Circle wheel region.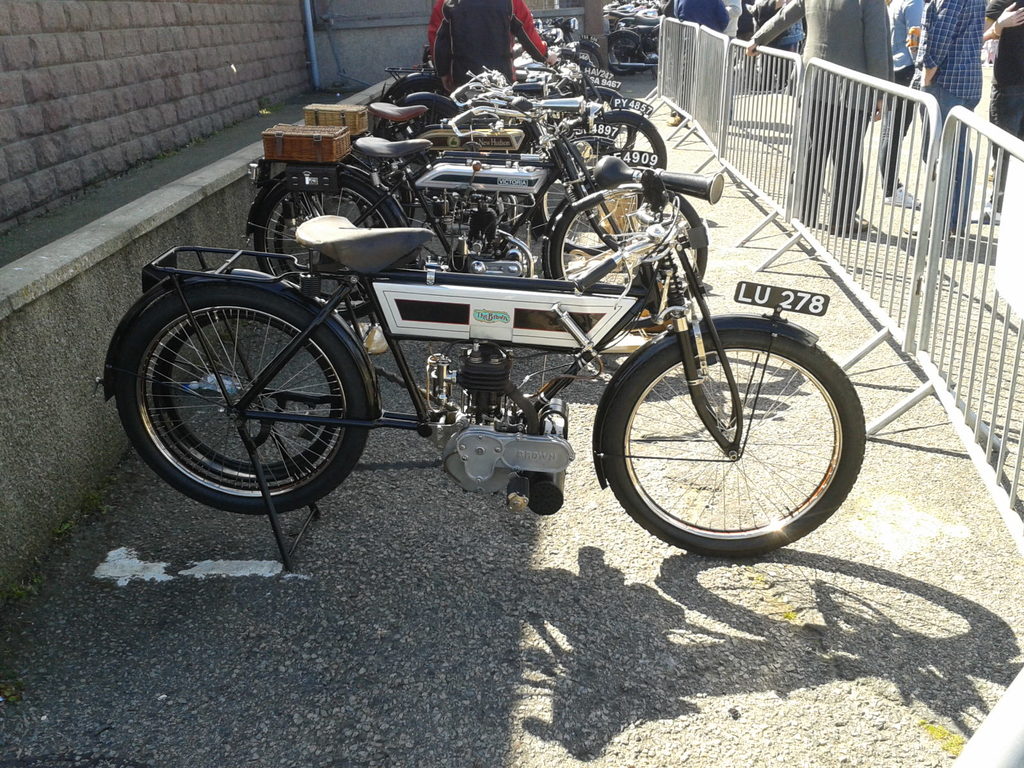
Region: rect(541, 140, 632, 226).
